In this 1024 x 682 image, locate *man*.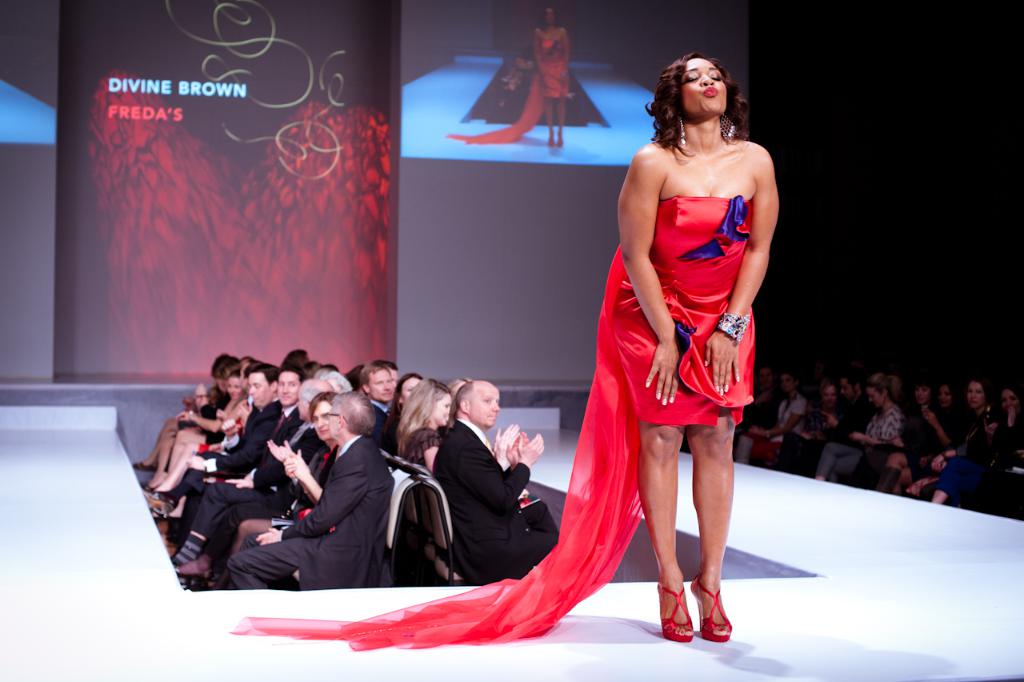
Bounding box: region(732, 366, 782, 445).
